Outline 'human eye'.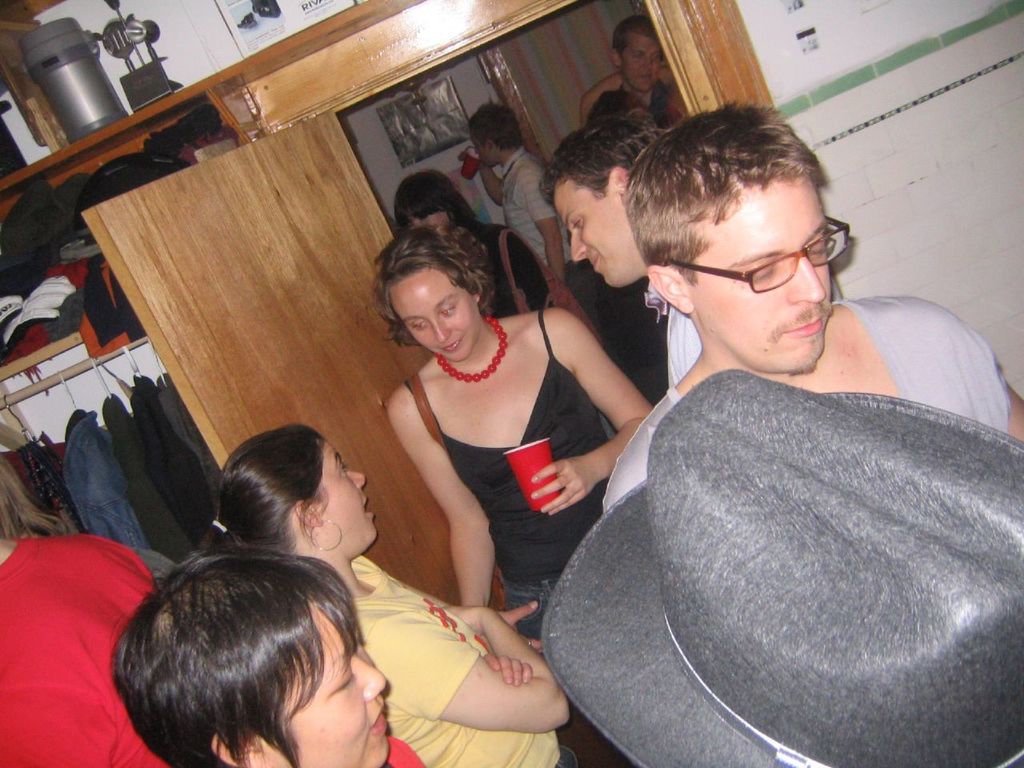
Outline: Rect(634, 53, 642, 59).
